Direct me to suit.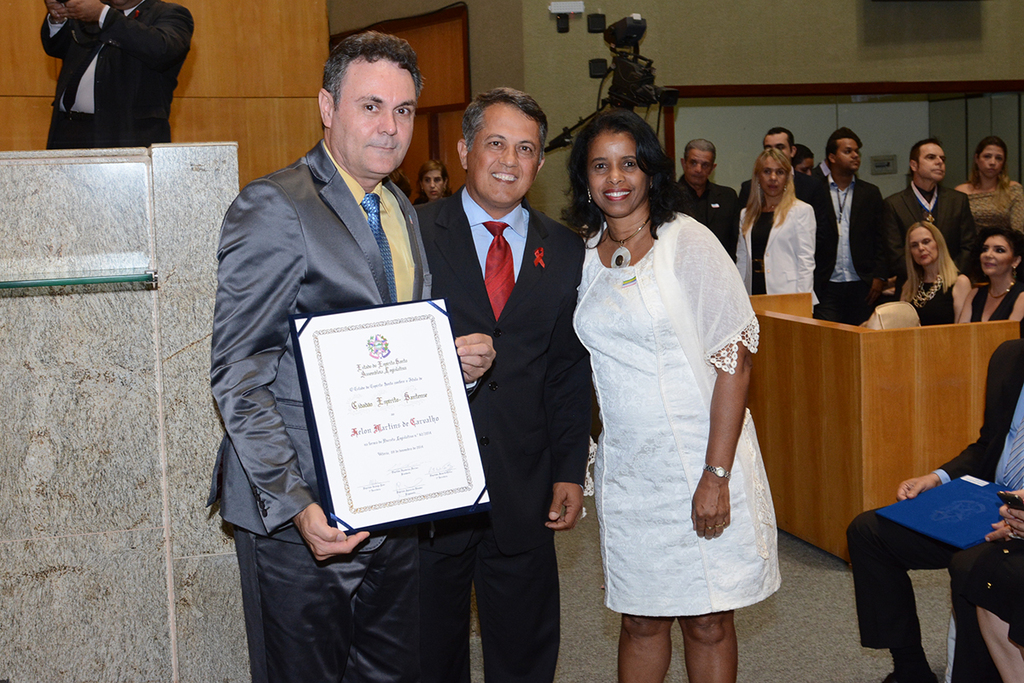
Direction: <box>434,65,595,661</box>.
